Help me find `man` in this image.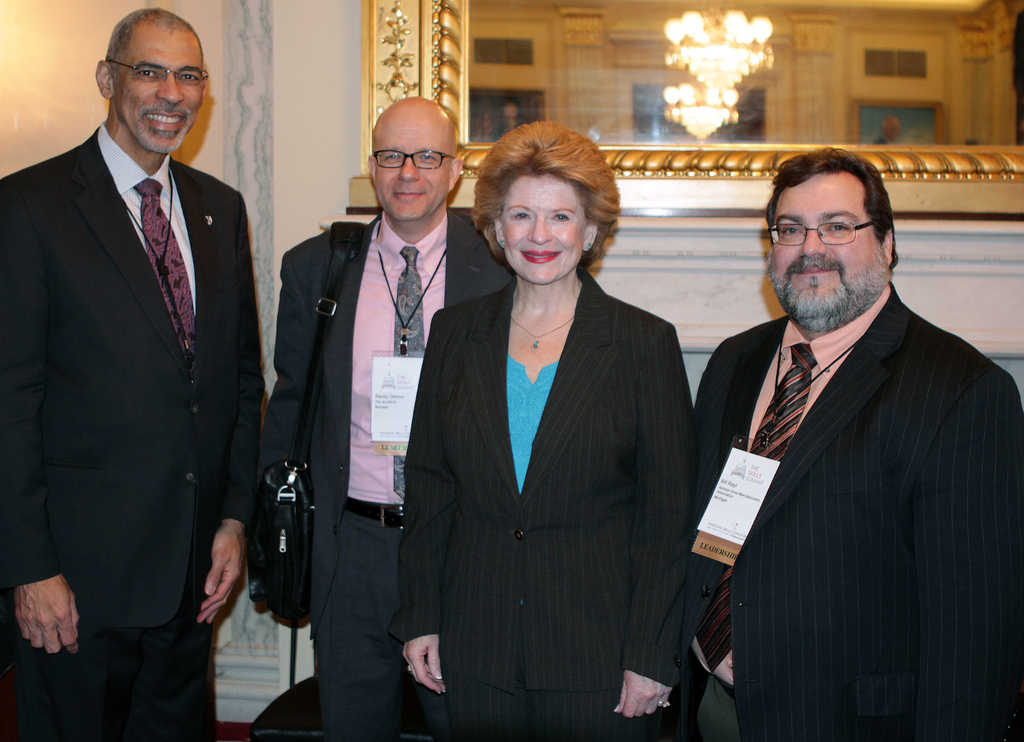
Found it: bbox=[270, 88, 524, 741].
